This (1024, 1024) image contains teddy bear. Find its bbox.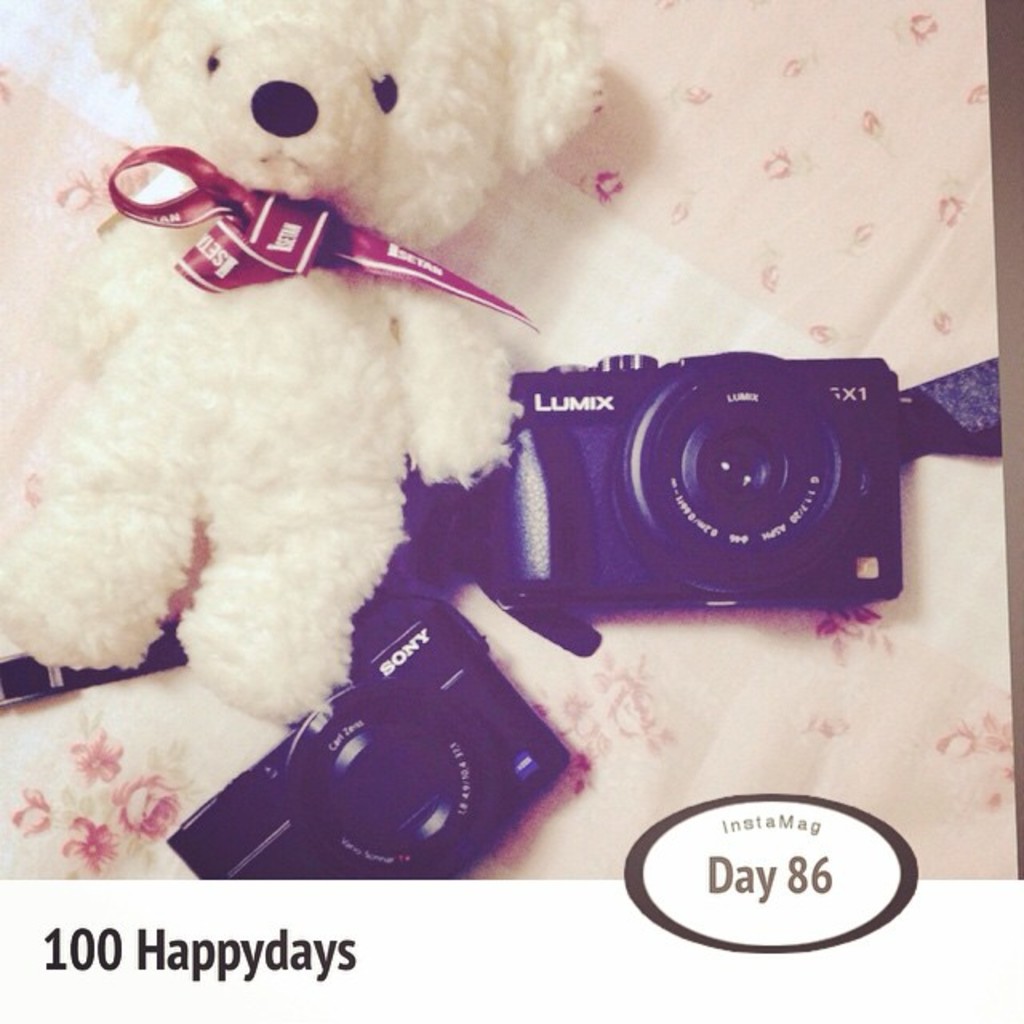
{"x1": 0, "y1": 2, "x2": 611, "y2": 734}.
